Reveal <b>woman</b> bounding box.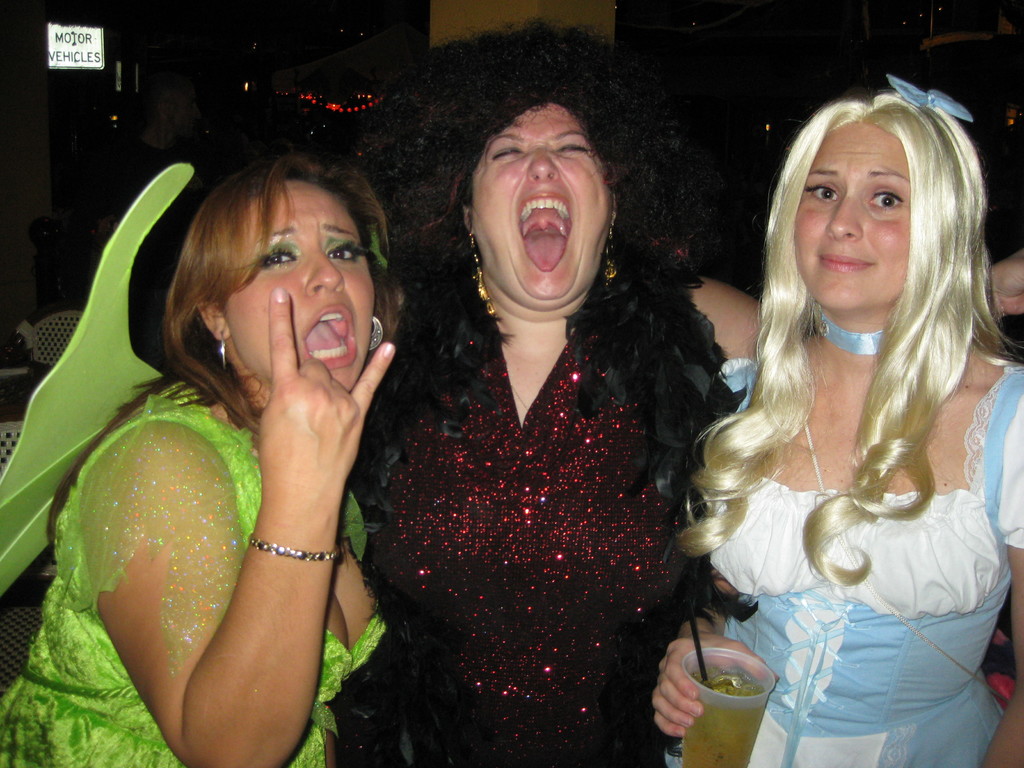
Revealed: [x1=348, y1=49, x2=753, y2=767].
